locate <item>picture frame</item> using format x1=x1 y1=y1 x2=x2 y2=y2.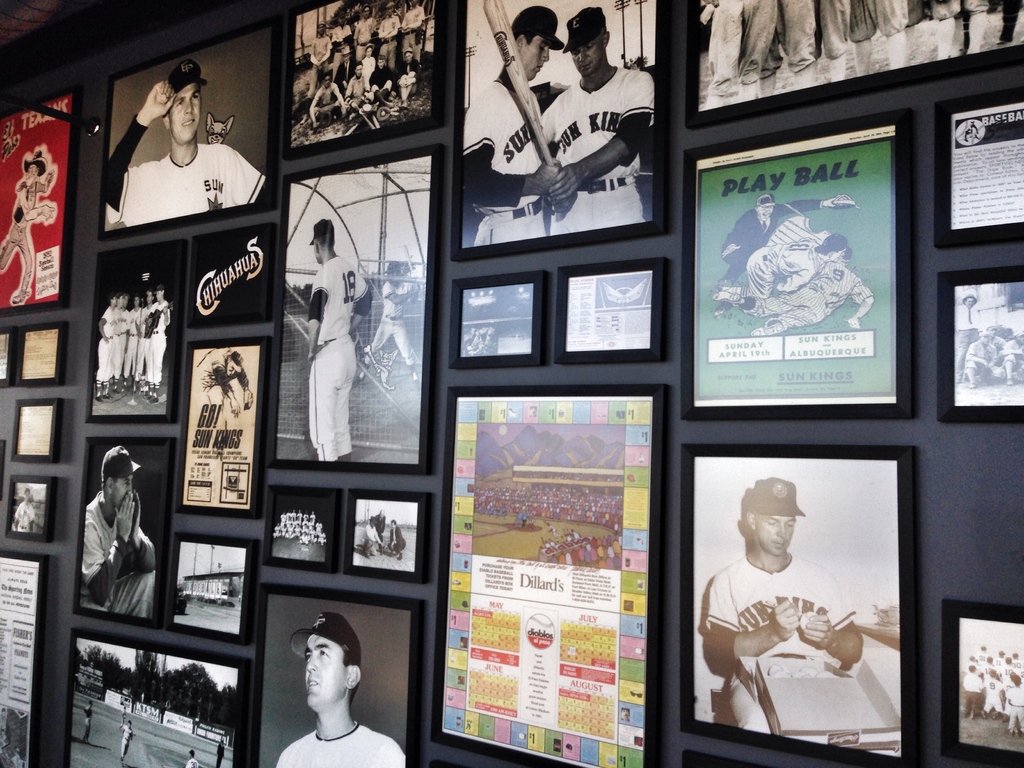
x1=931 y1=88 x2=1023 y2=246.
